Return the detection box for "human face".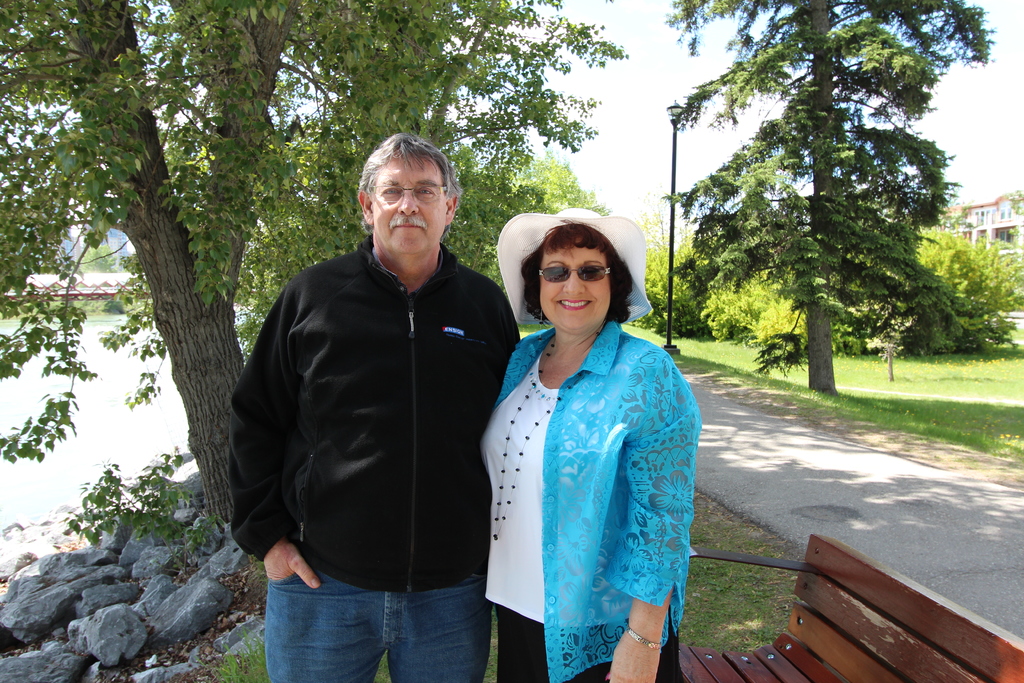
crop(376, 150, 440, 252).
